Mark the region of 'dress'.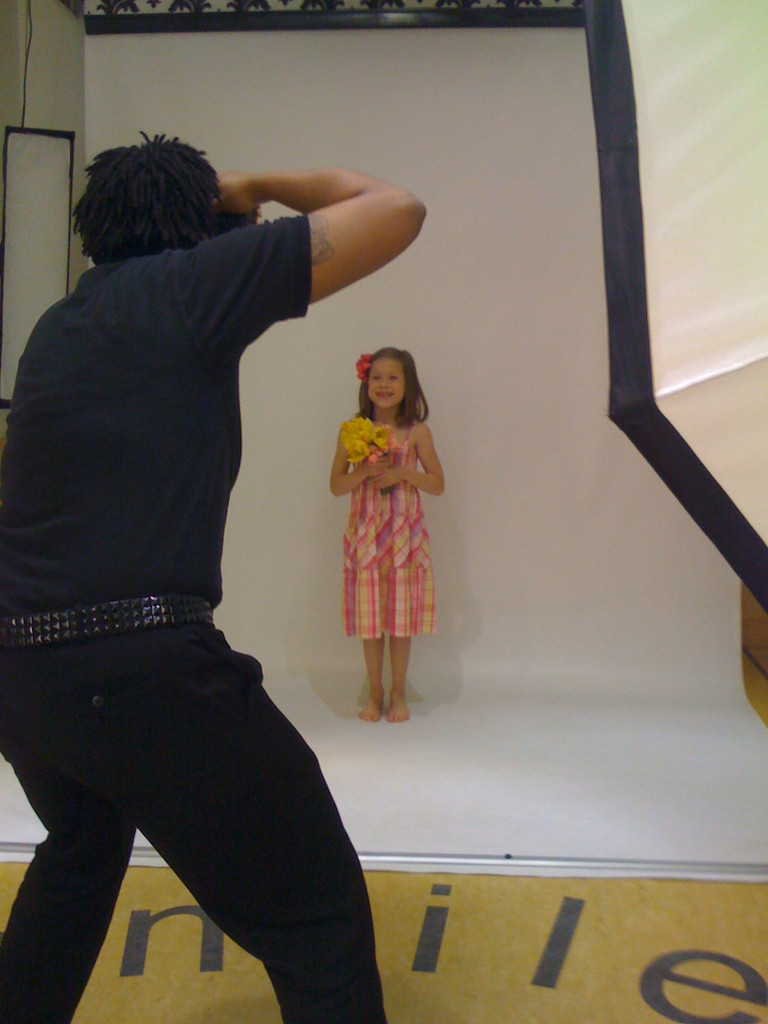
Region: crop(343, 431, 439, 639).
